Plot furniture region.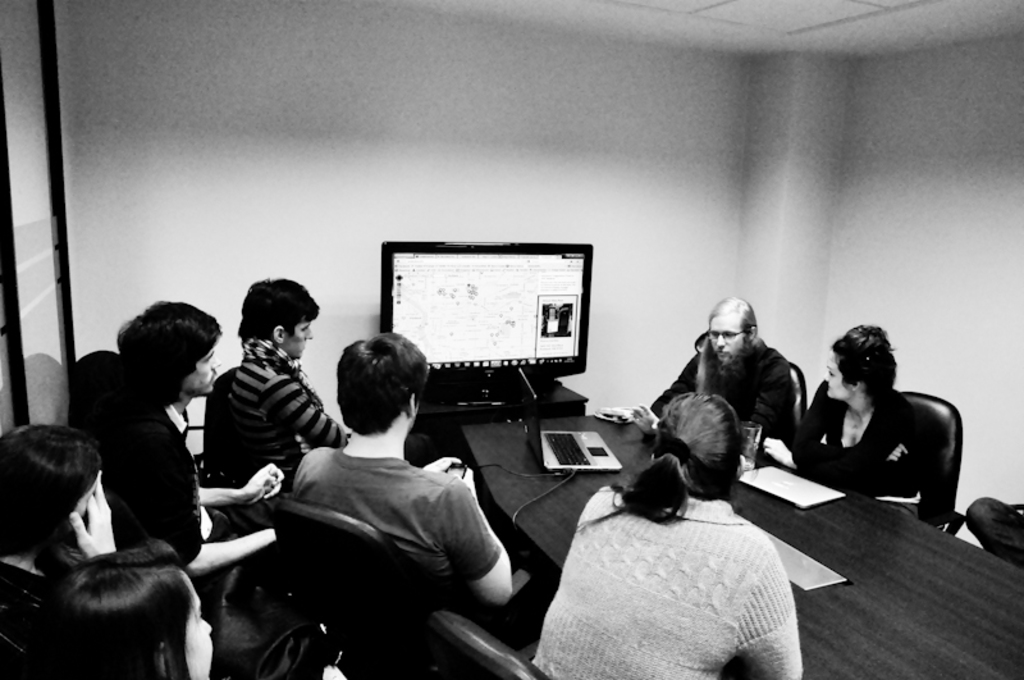
Plotted at {"left": 897, "top": 388, "right": 964, "bottom": 539}.
